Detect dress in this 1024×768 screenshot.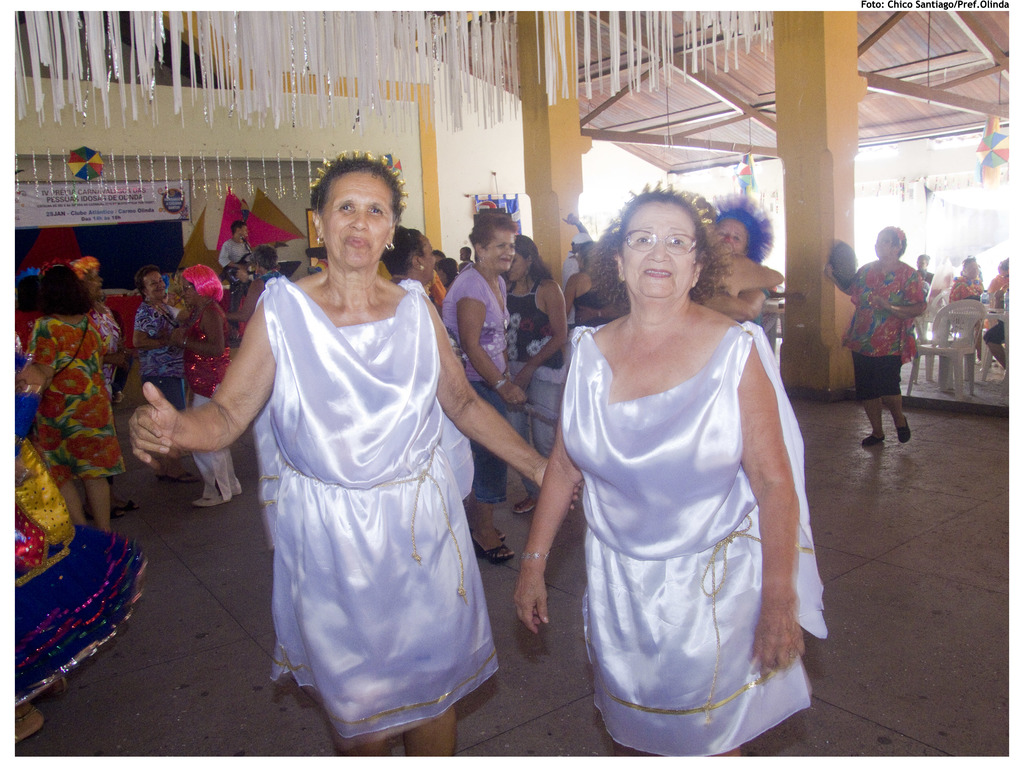
Detection: box(250, 216, 520, 731).
